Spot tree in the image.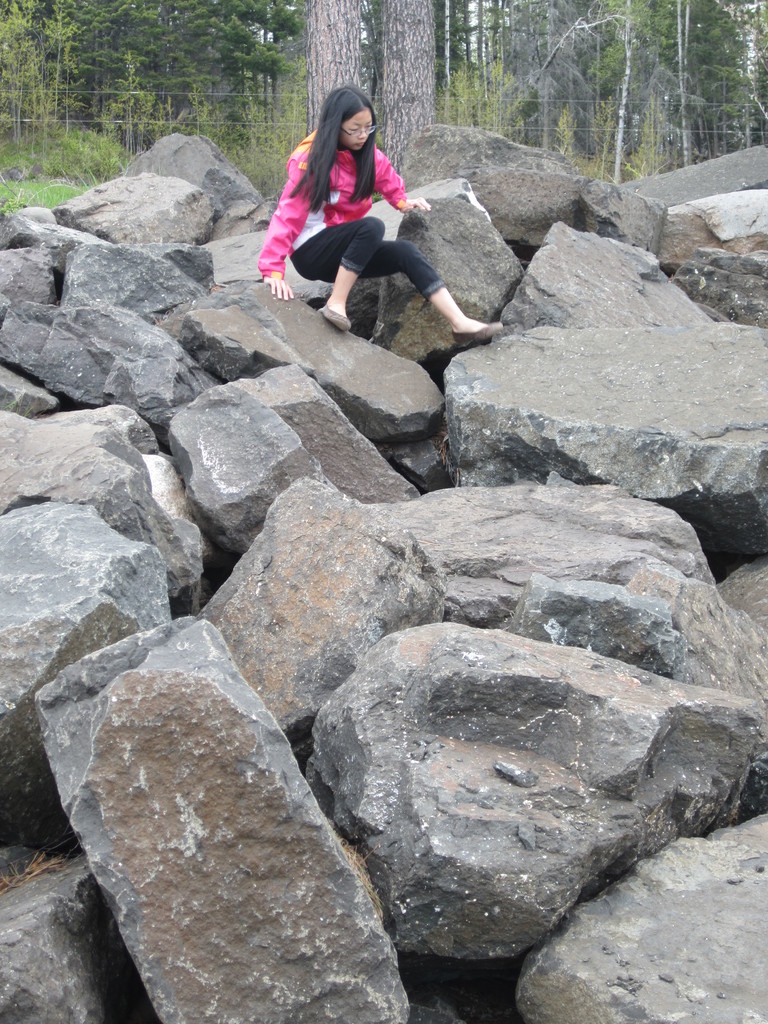
tree found at (307, 0, 363, 127).
